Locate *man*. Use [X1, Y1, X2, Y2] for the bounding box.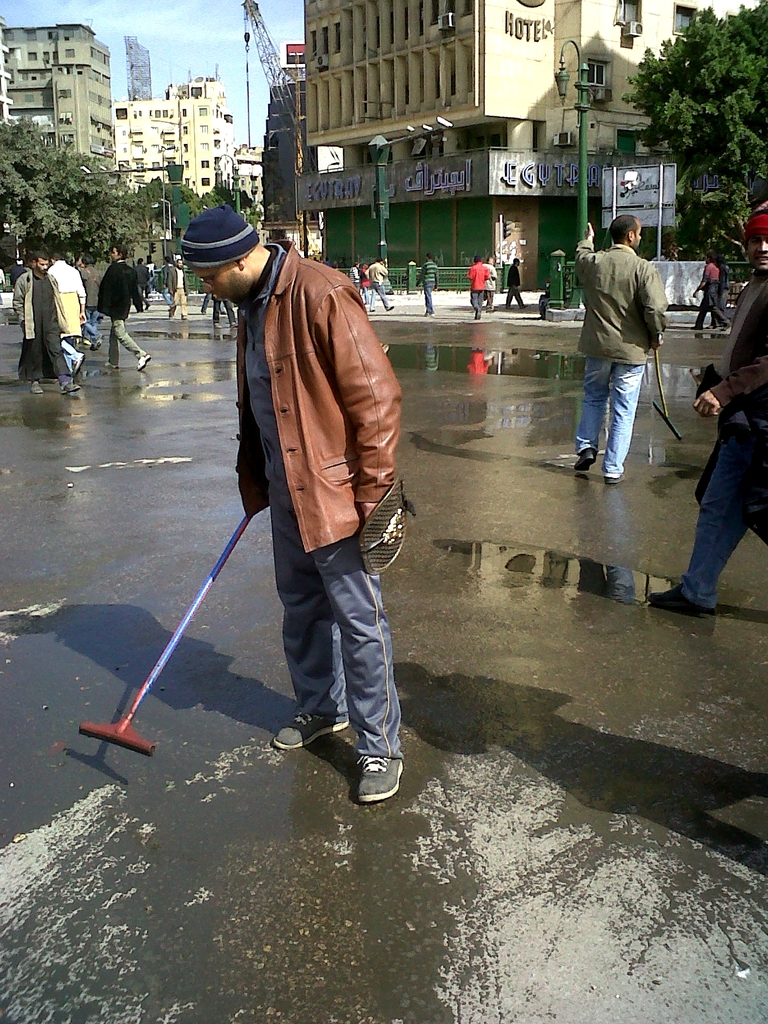
[352, 261, 361, 289].
